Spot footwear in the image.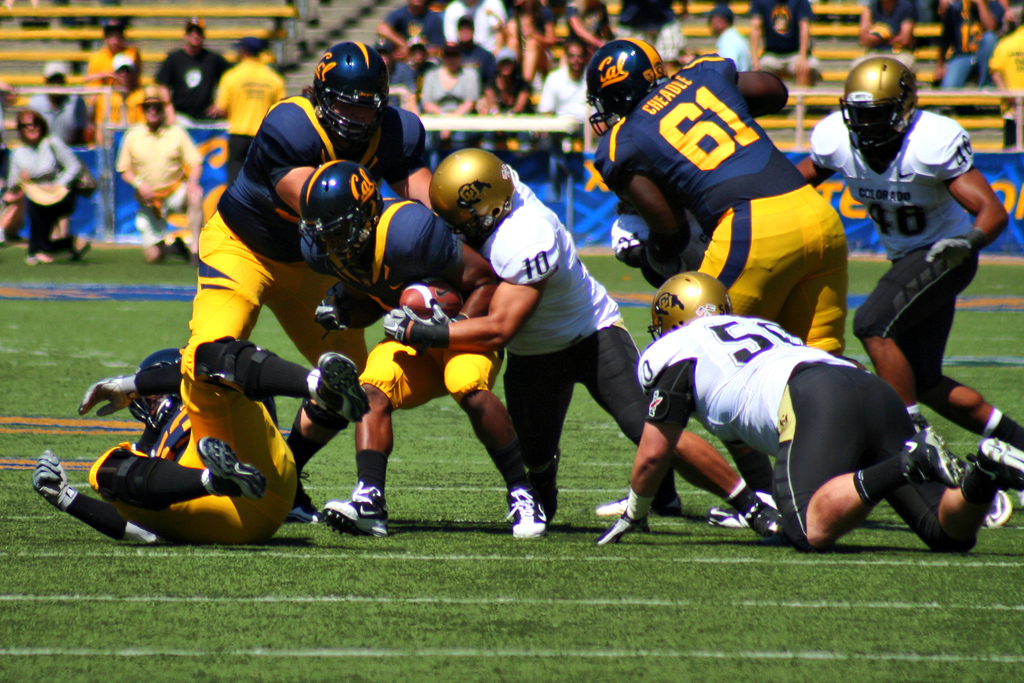
footwear found at {"x1": 596, "y1": 494, "x2": 686, "y2": 516}.
